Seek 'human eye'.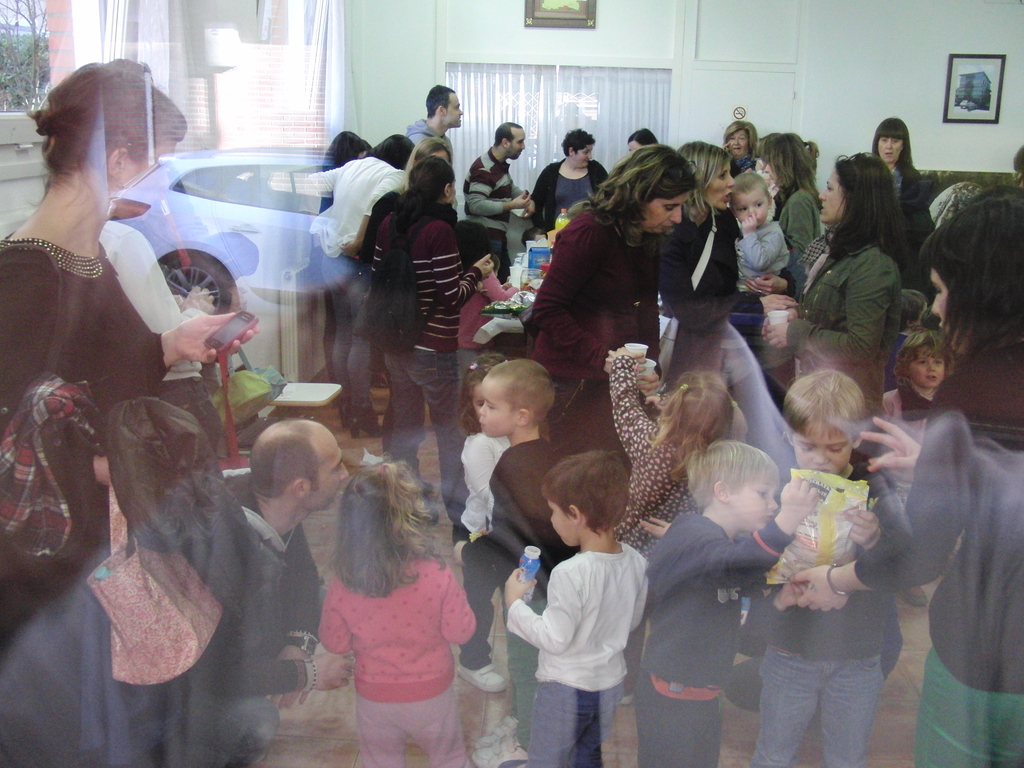
881 138 886 143.
